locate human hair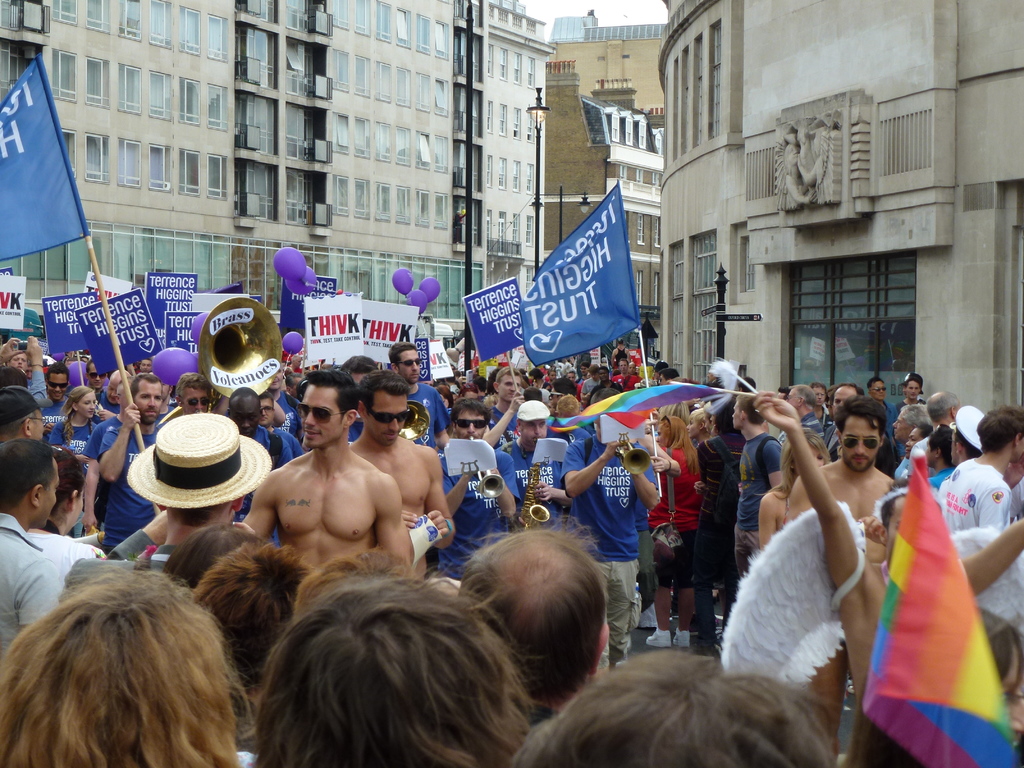
157:519:253:597
